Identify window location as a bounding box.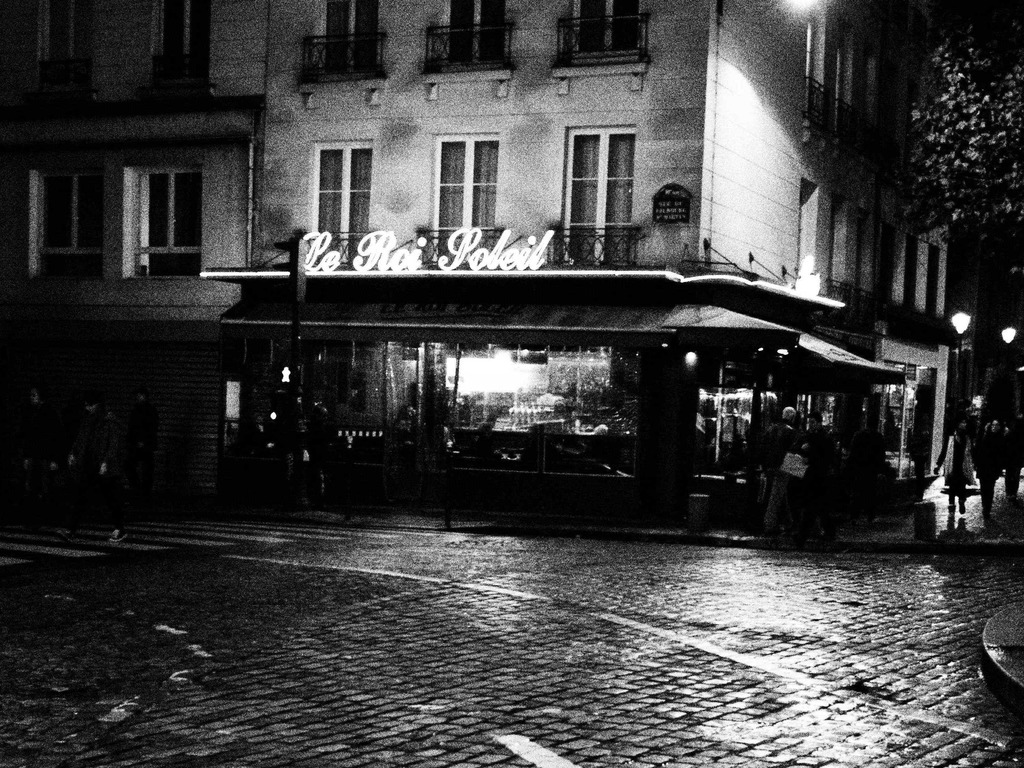
Rect(324, 0, 374, 74).
